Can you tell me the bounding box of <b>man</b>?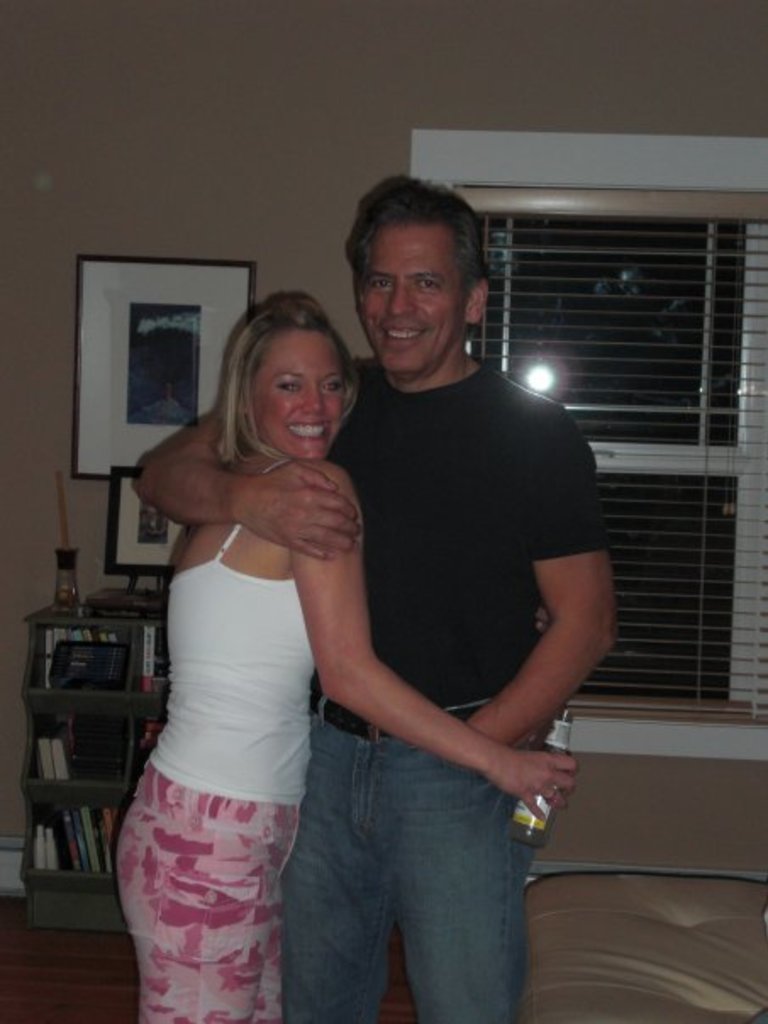
232:178:632:1007.
